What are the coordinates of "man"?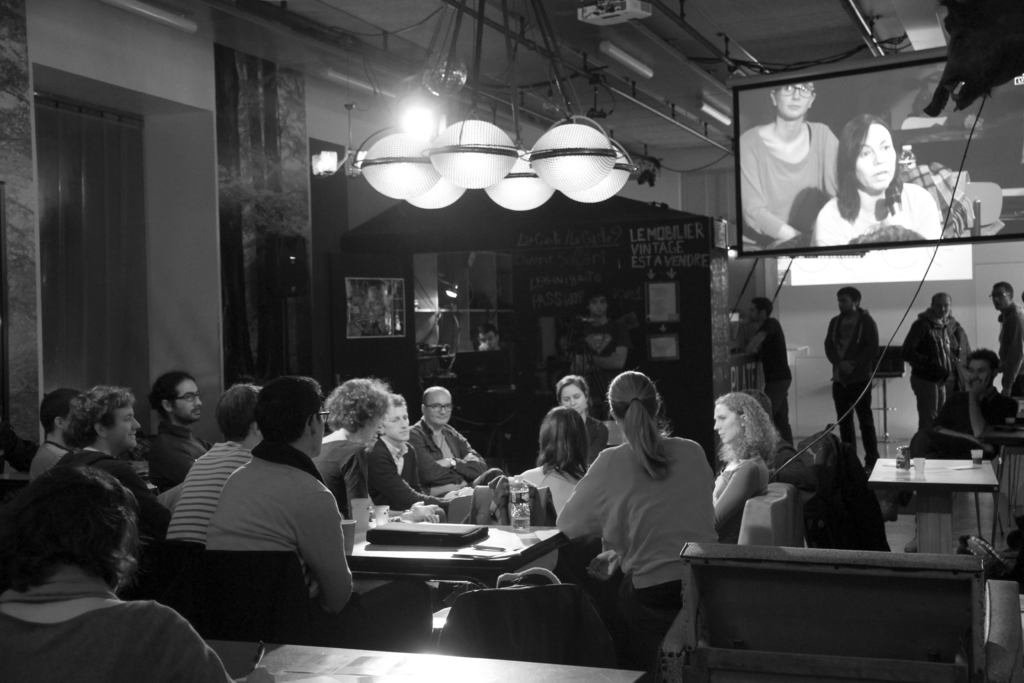
(x1=362, y1=396, x2=470, y2=523).
